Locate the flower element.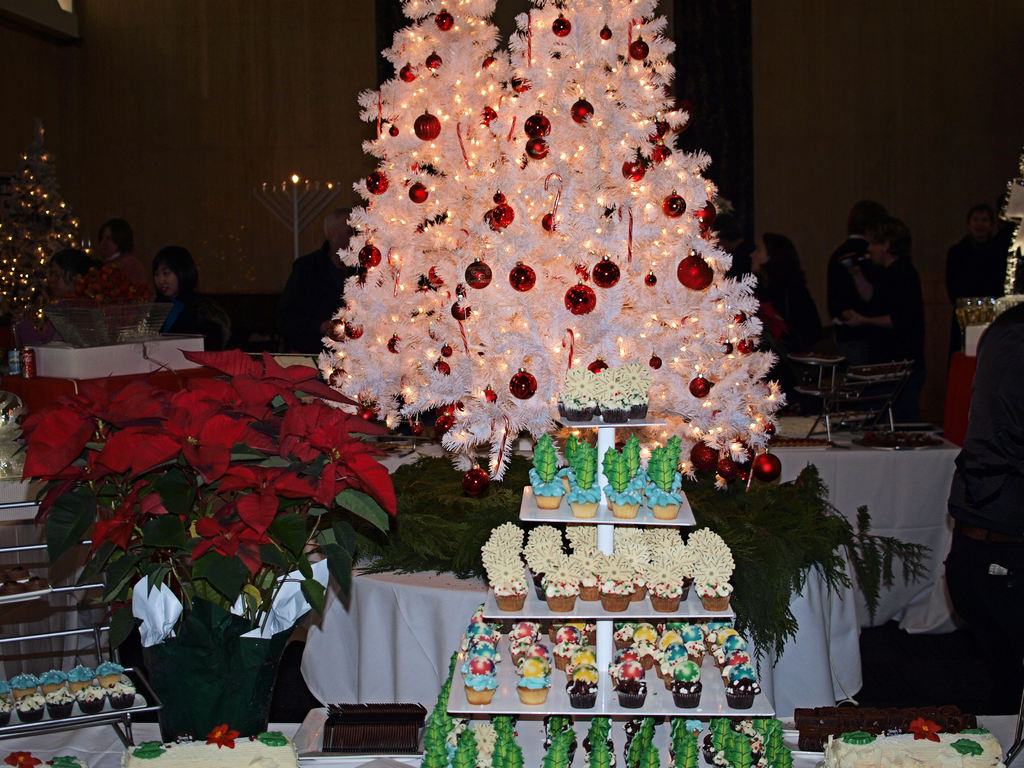
Element bbox: (left=204, top=723, right=242, bottom=749).
